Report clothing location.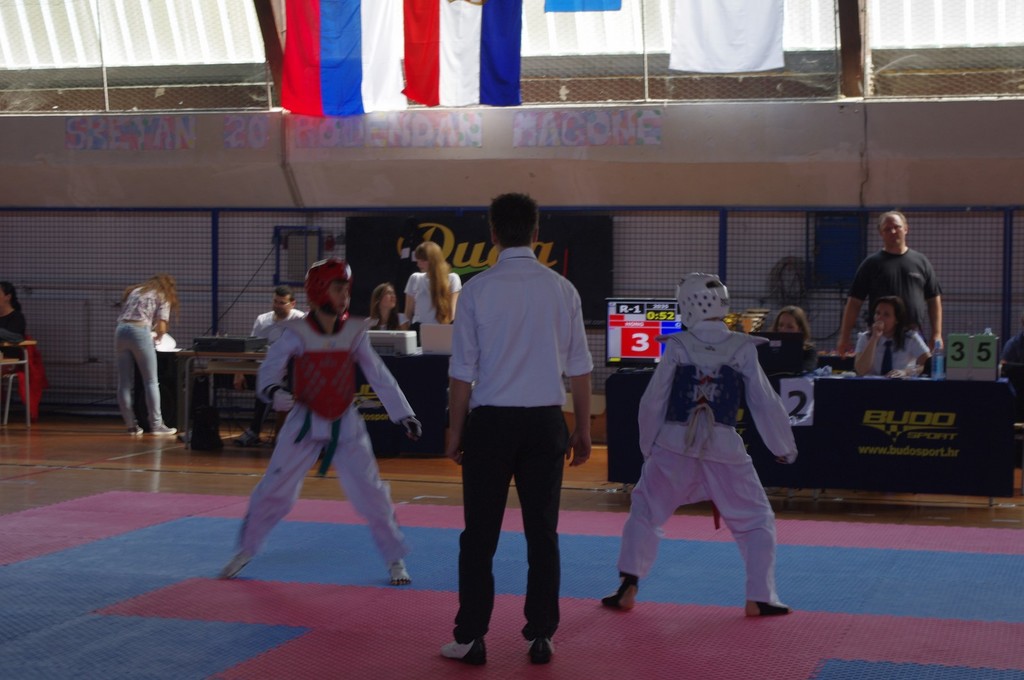
Report: left=847, top=322, right=941, bottom=386.
